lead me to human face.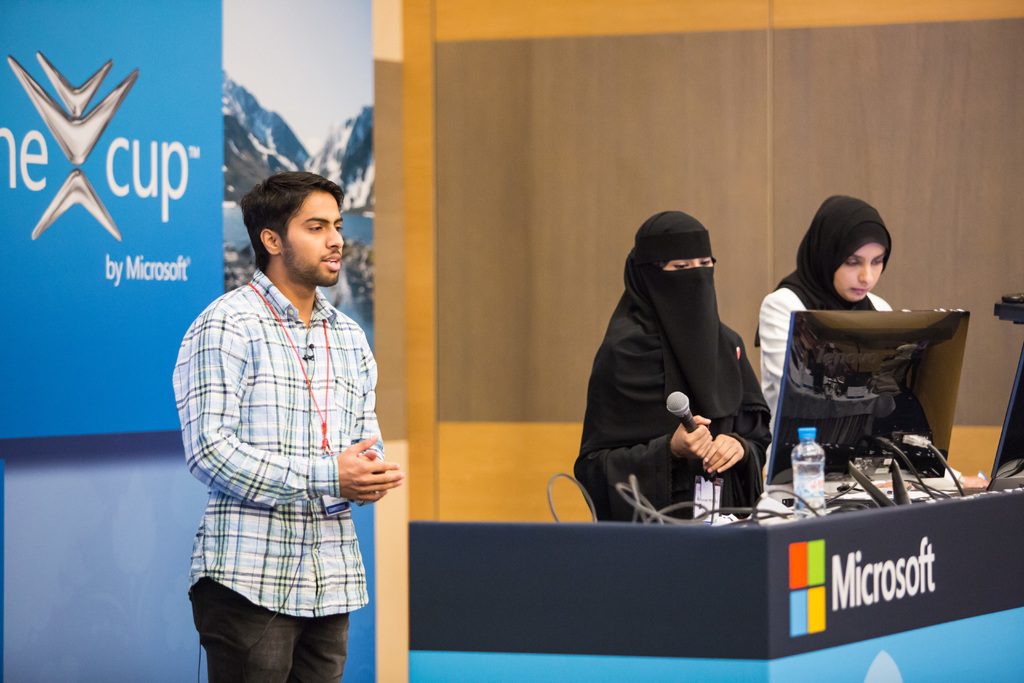
Lead to [x1=283, y1=191, x2=342, y2=287].
